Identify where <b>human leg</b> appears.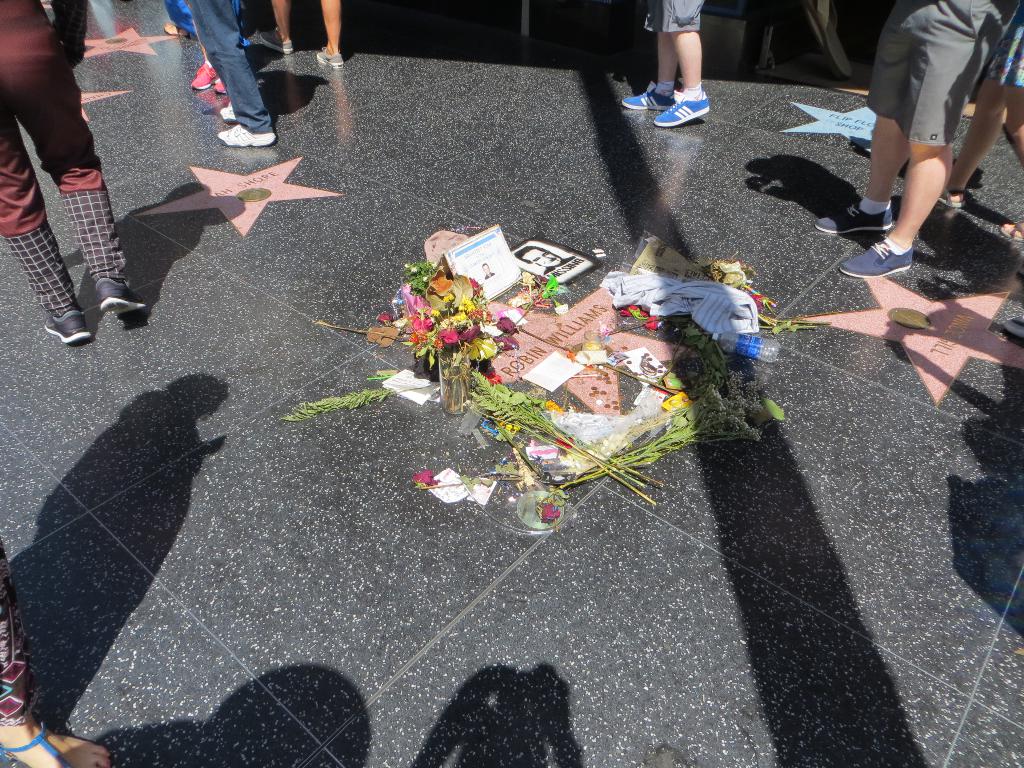
Appears at (653,3,710,125).
